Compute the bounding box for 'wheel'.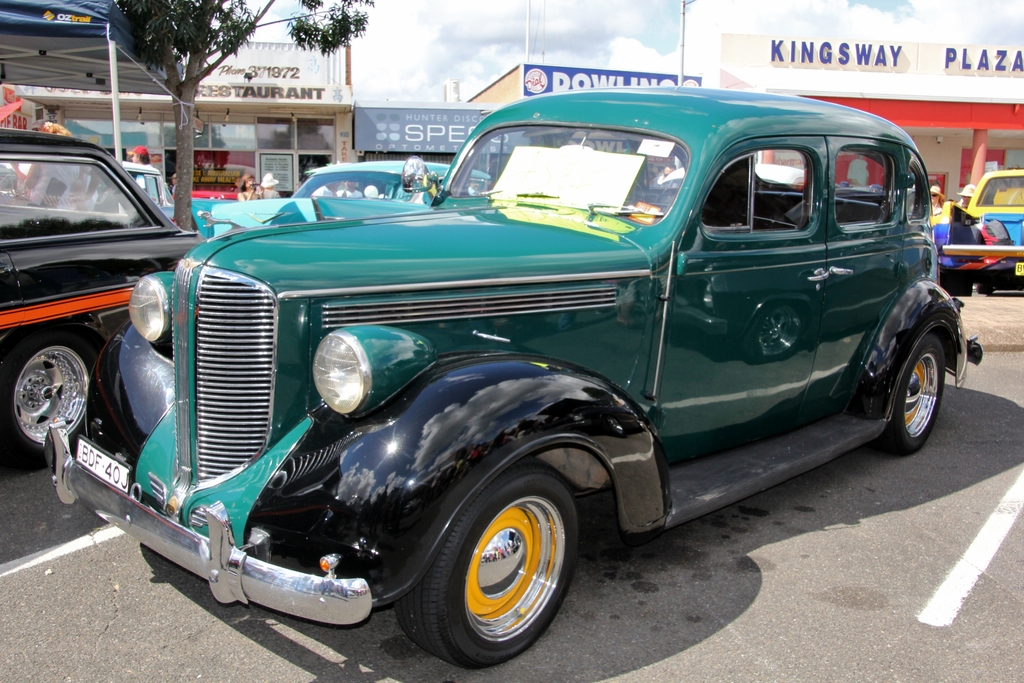
l=883, t=329, r=948, b=457.
